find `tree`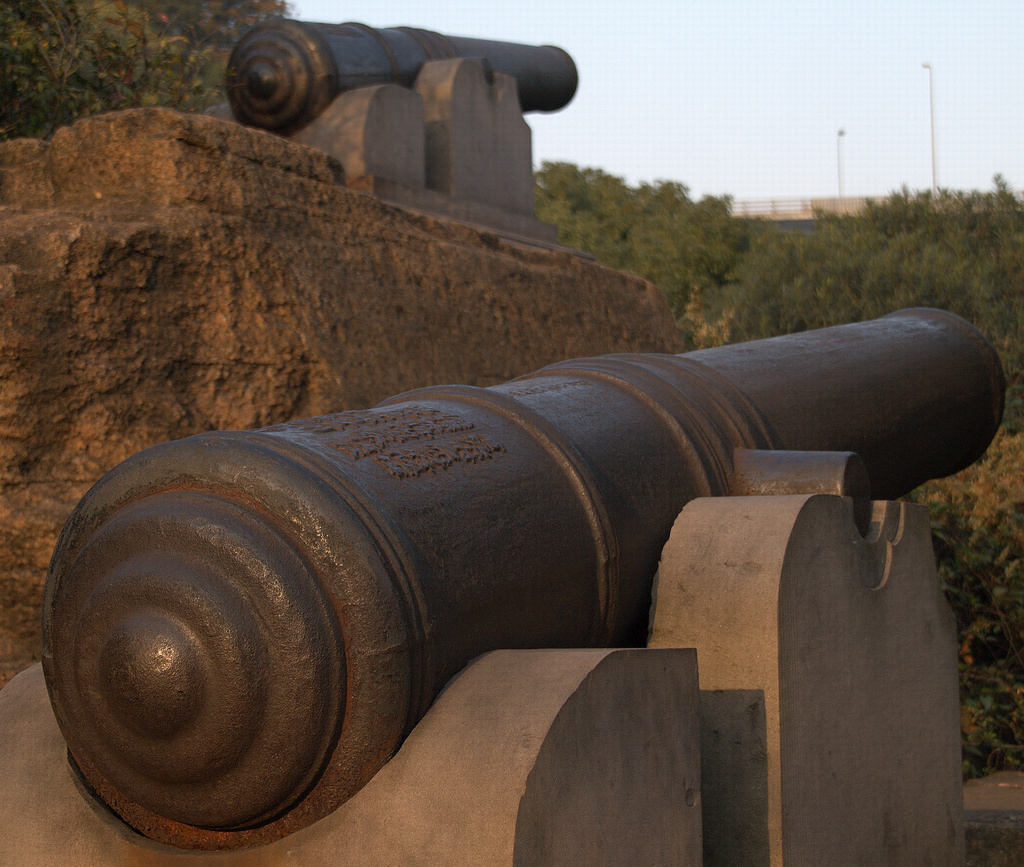
<box>0,1,303,144</box>
